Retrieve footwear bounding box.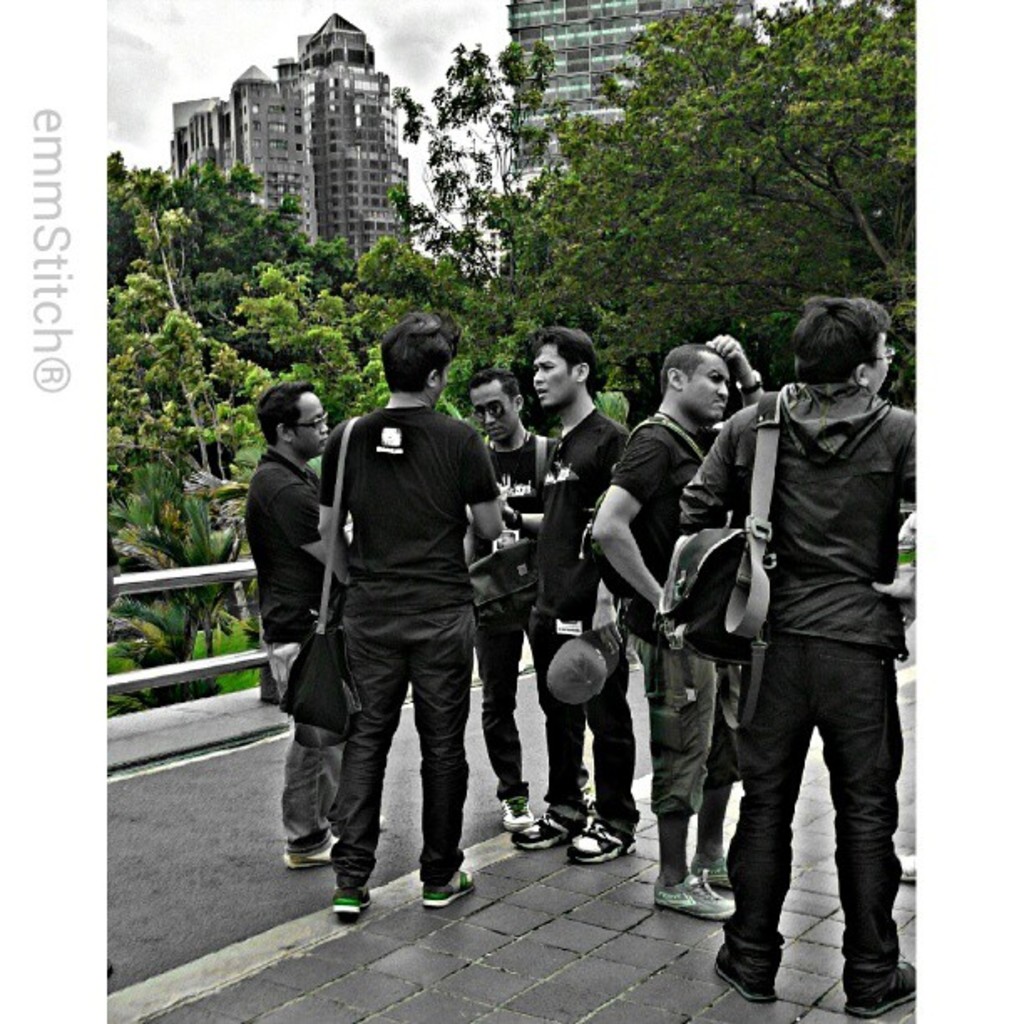
Bounding box: bbox(703, 855, 741, 892).
